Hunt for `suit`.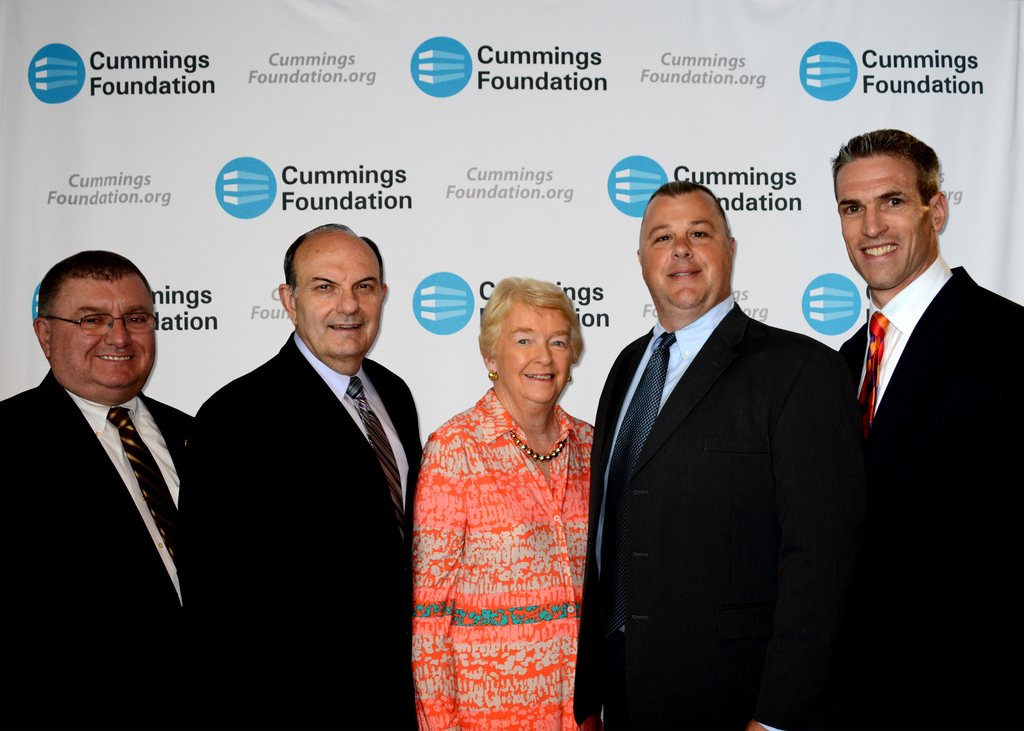
Hunted down at locate(177, 320, 426, 730).
